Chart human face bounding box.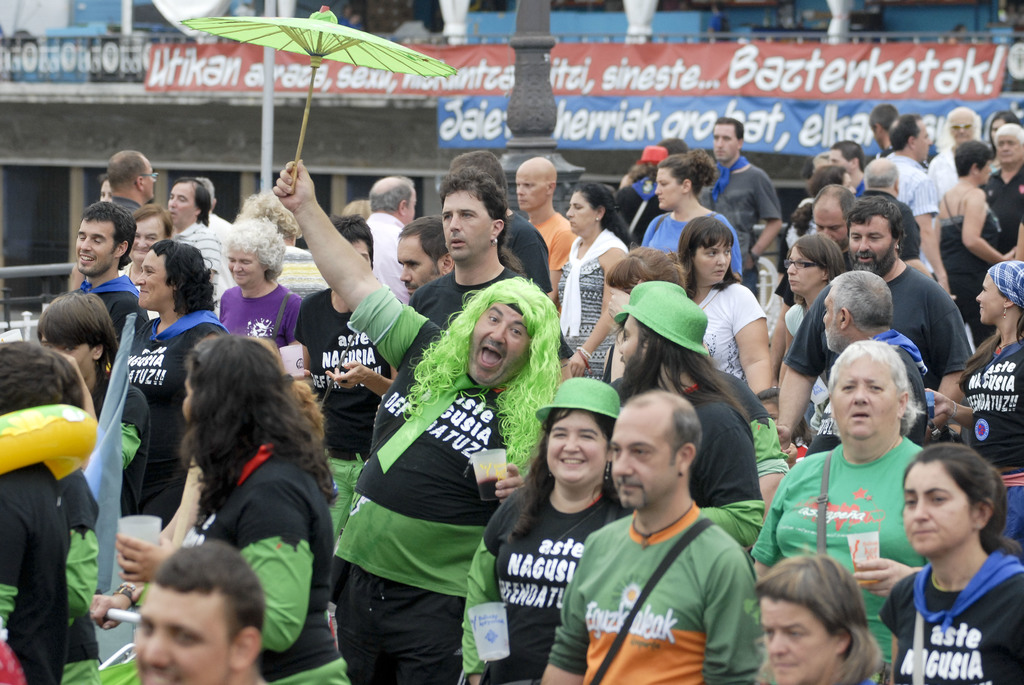
Charted: <bbox>128, 216, 166, 262</bbox>.
